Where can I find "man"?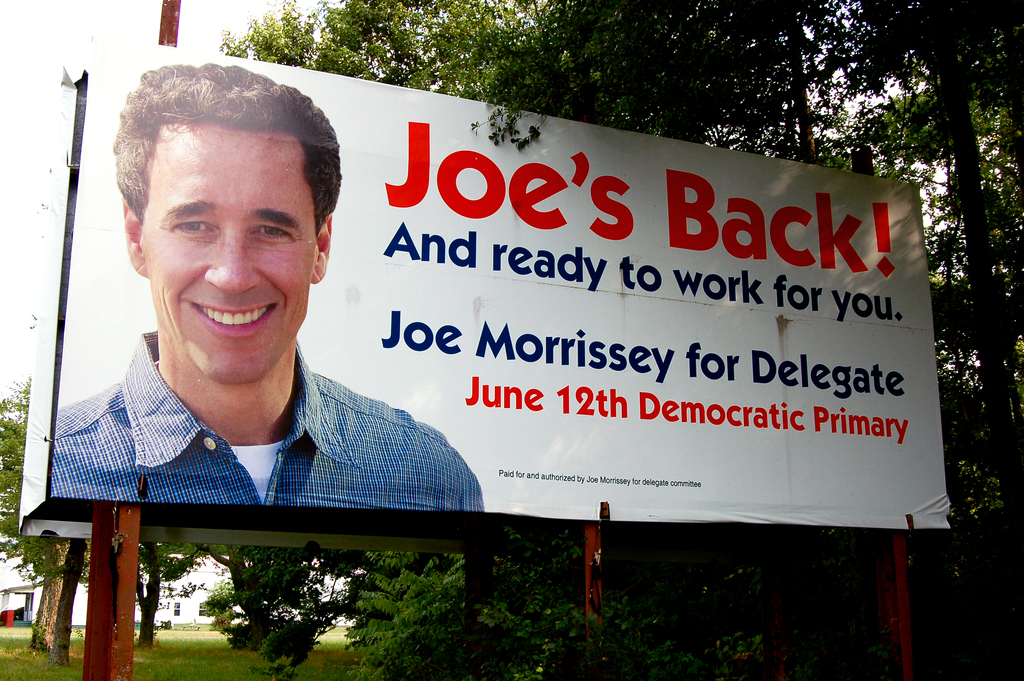
You can find it at bbox=(27, 70, 455, 561).
